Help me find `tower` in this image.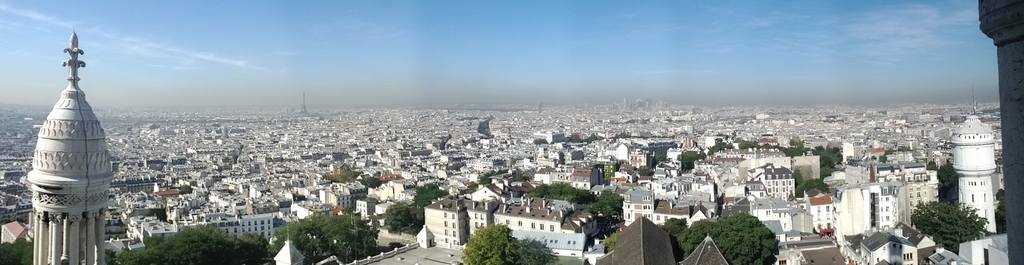
Found it: box(13, 37, 115, 243).
